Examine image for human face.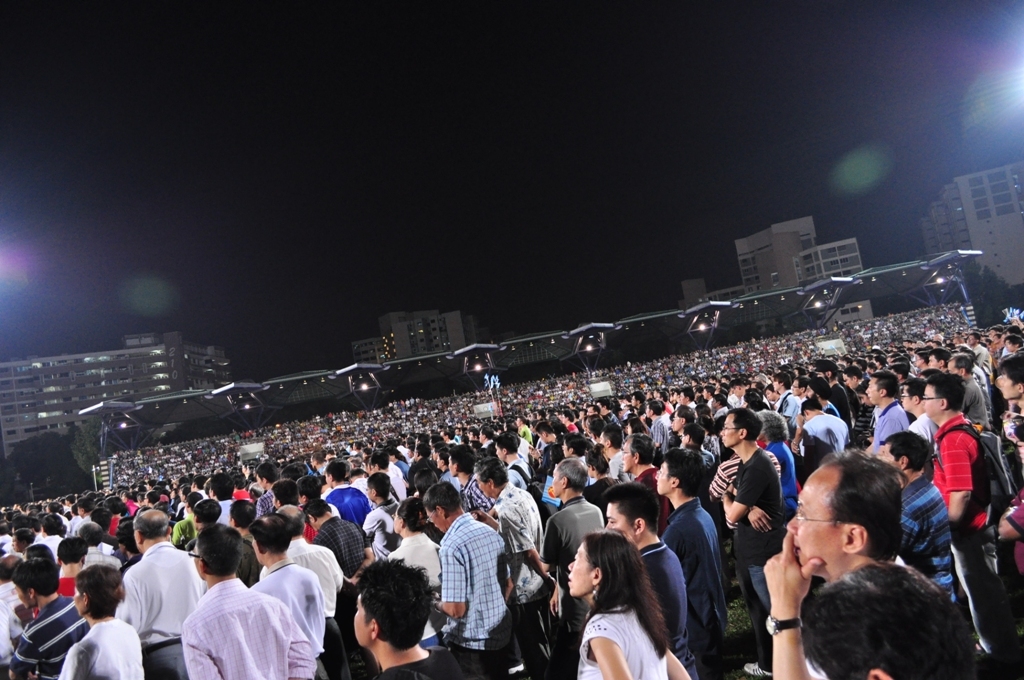
Examination result: rect(17, 587, 33, 610).
